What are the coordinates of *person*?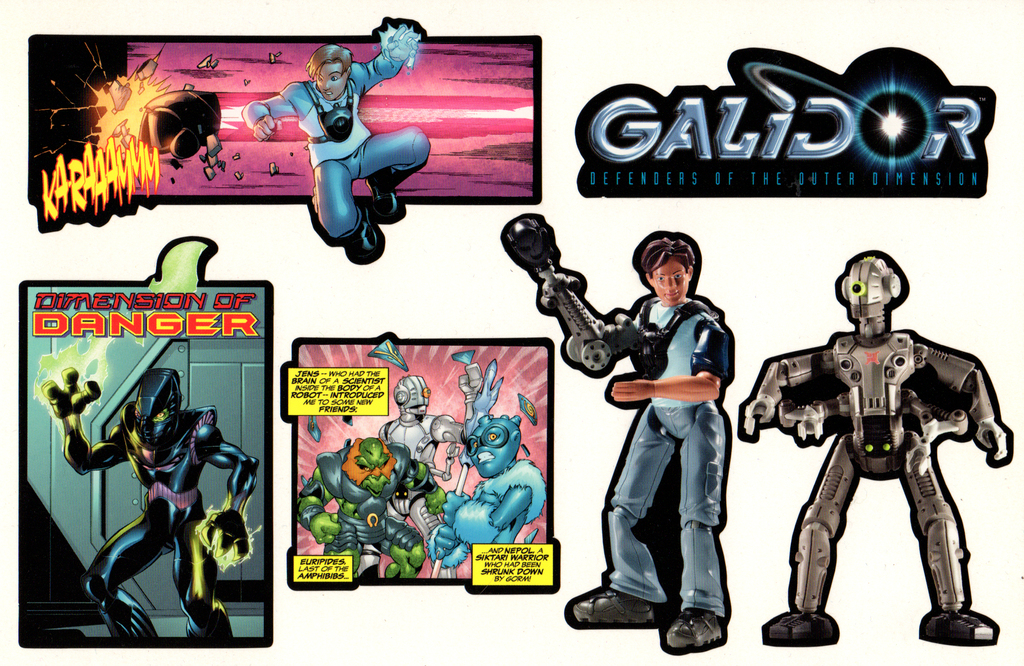
243:20:431:264.
